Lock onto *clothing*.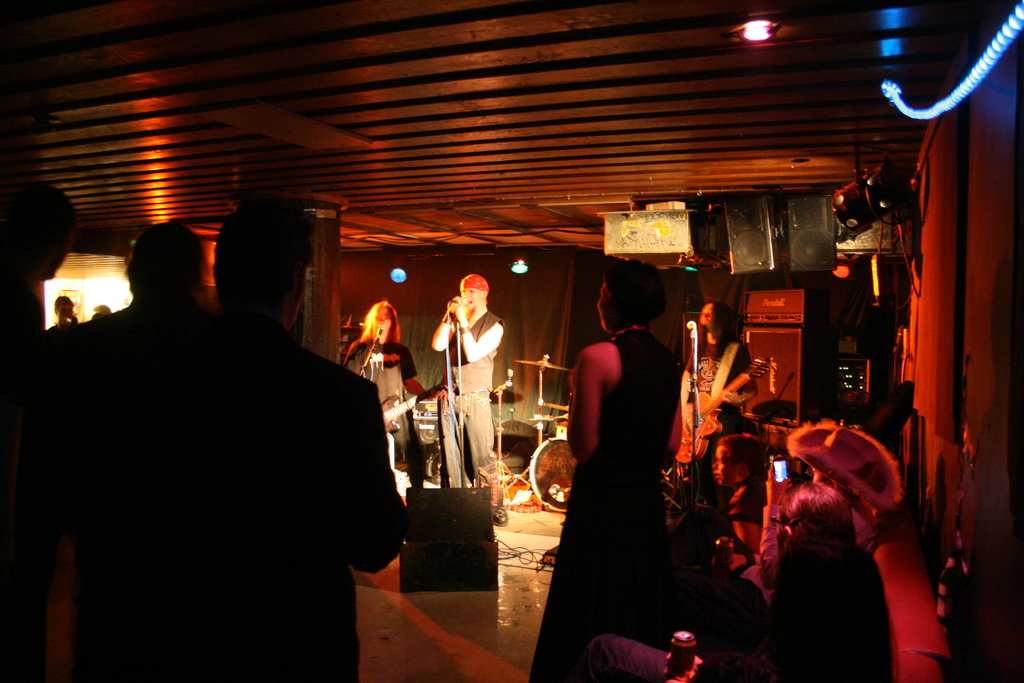
Locked: (x1=685, y1=333, x2=762, y2=513).
